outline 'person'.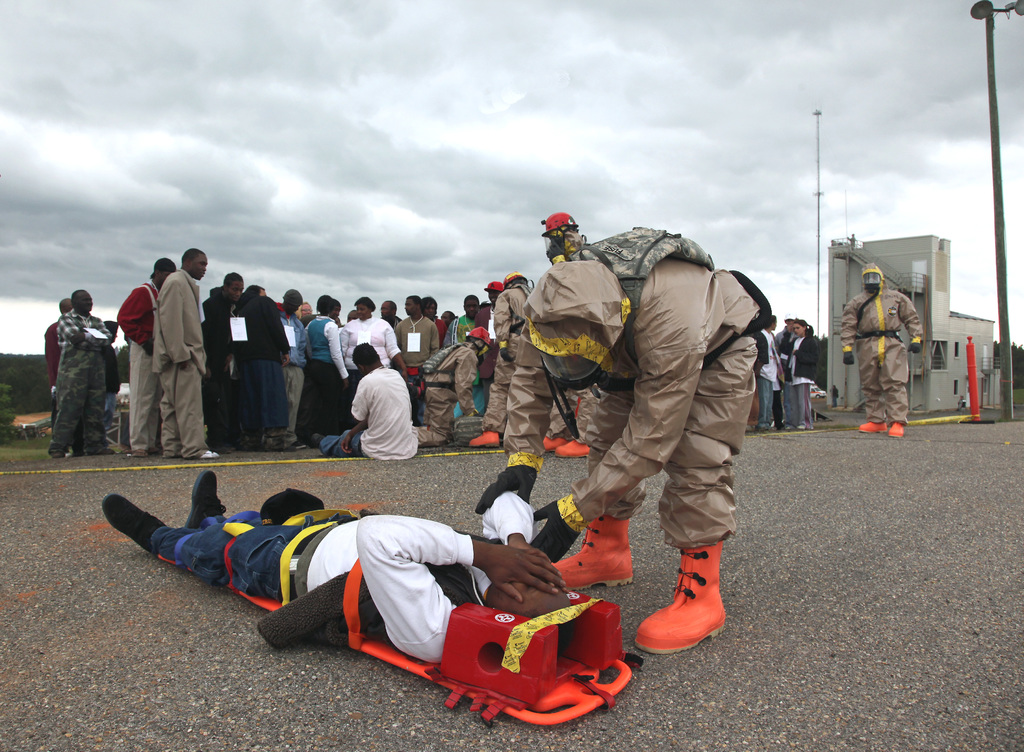
Outline: bbox=[116, 259, 177, 462].
